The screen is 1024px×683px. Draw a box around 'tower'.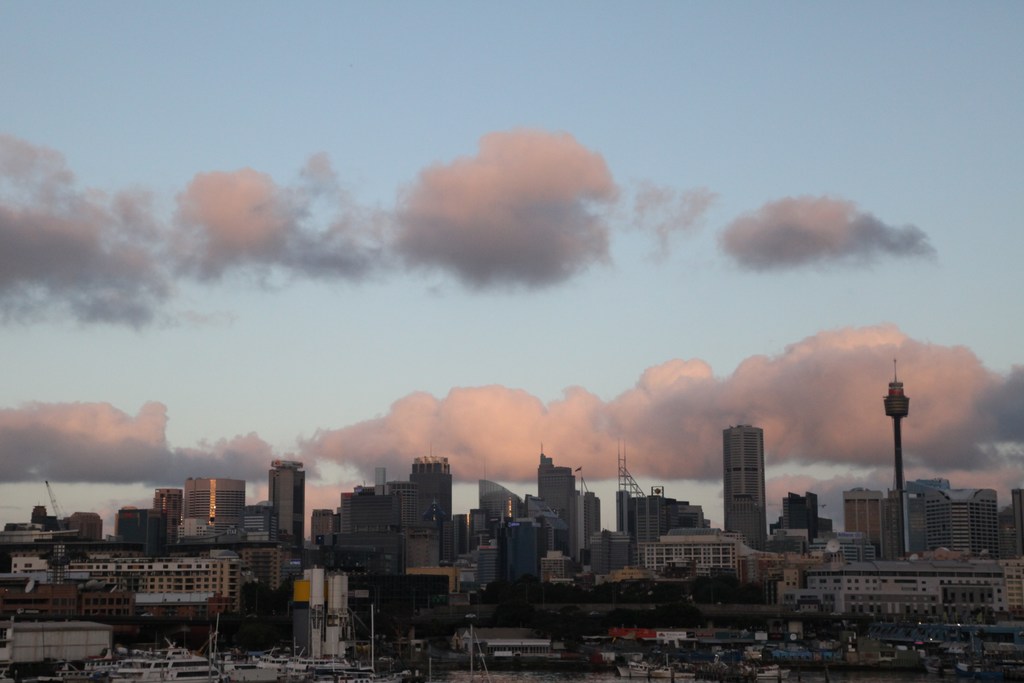
[534,441,581,565].
